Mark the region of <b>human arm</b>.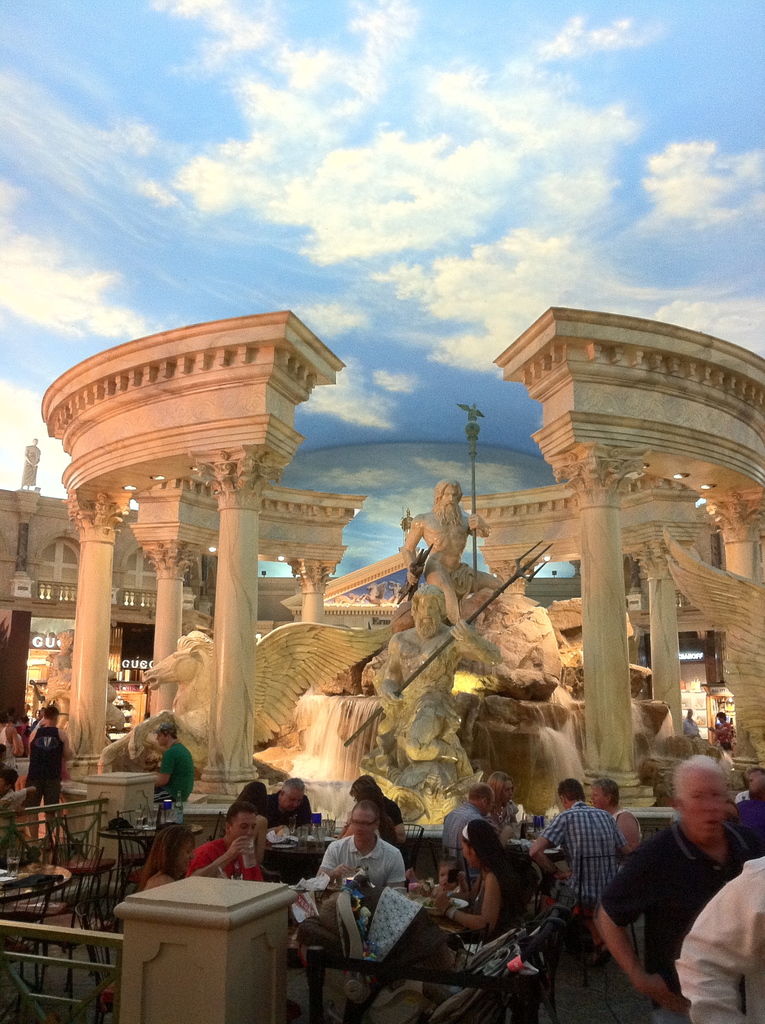
Region: x1=469 y1=513 x2=490 y2=539.
